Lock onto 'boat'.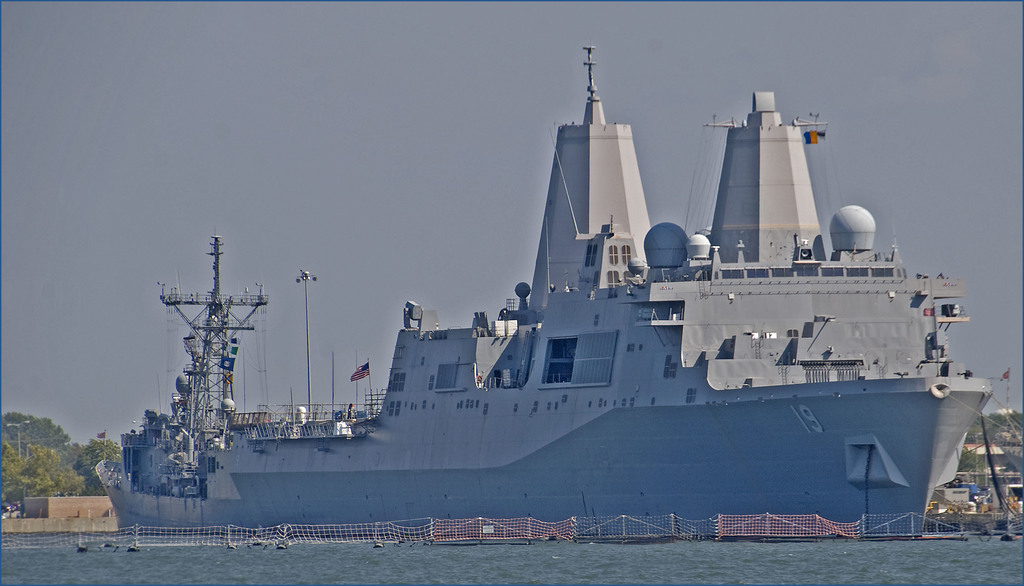
Locked: [108, 42, 1004, 534].
